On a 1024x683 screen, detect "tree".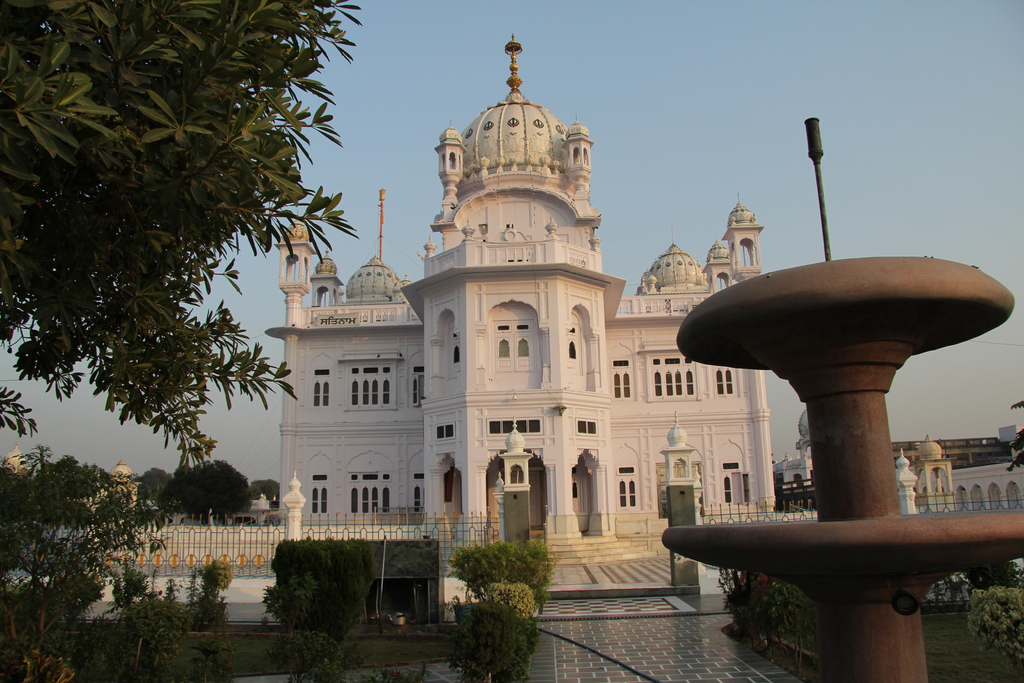
select_region(244, 478, 282, 514).
